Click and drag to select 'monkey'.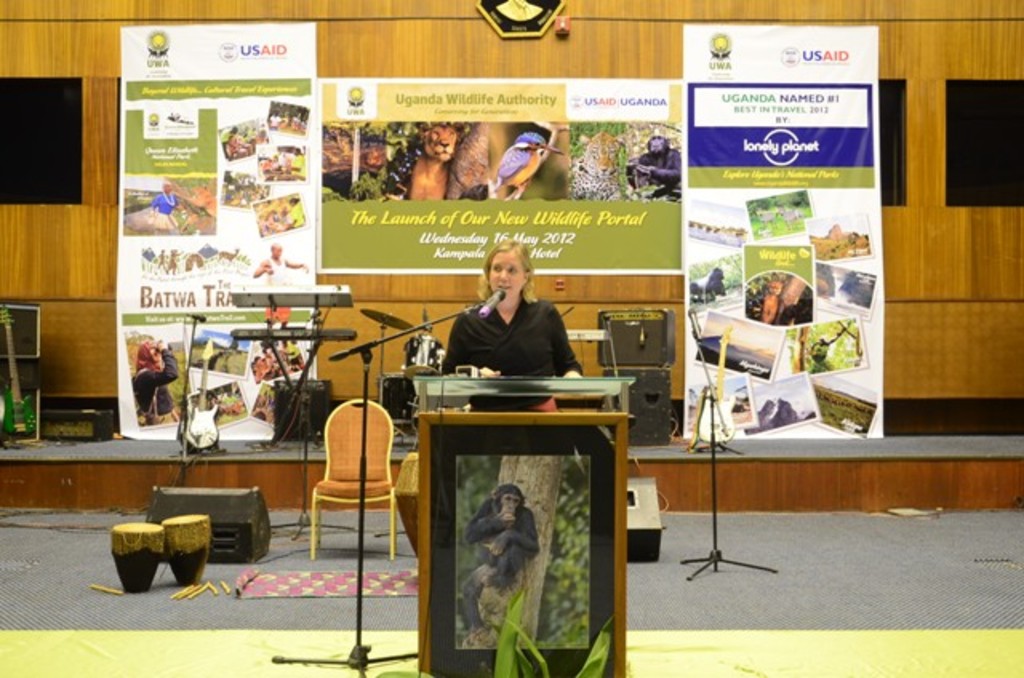
Selection: bbox(461, 485, 536, 627).
